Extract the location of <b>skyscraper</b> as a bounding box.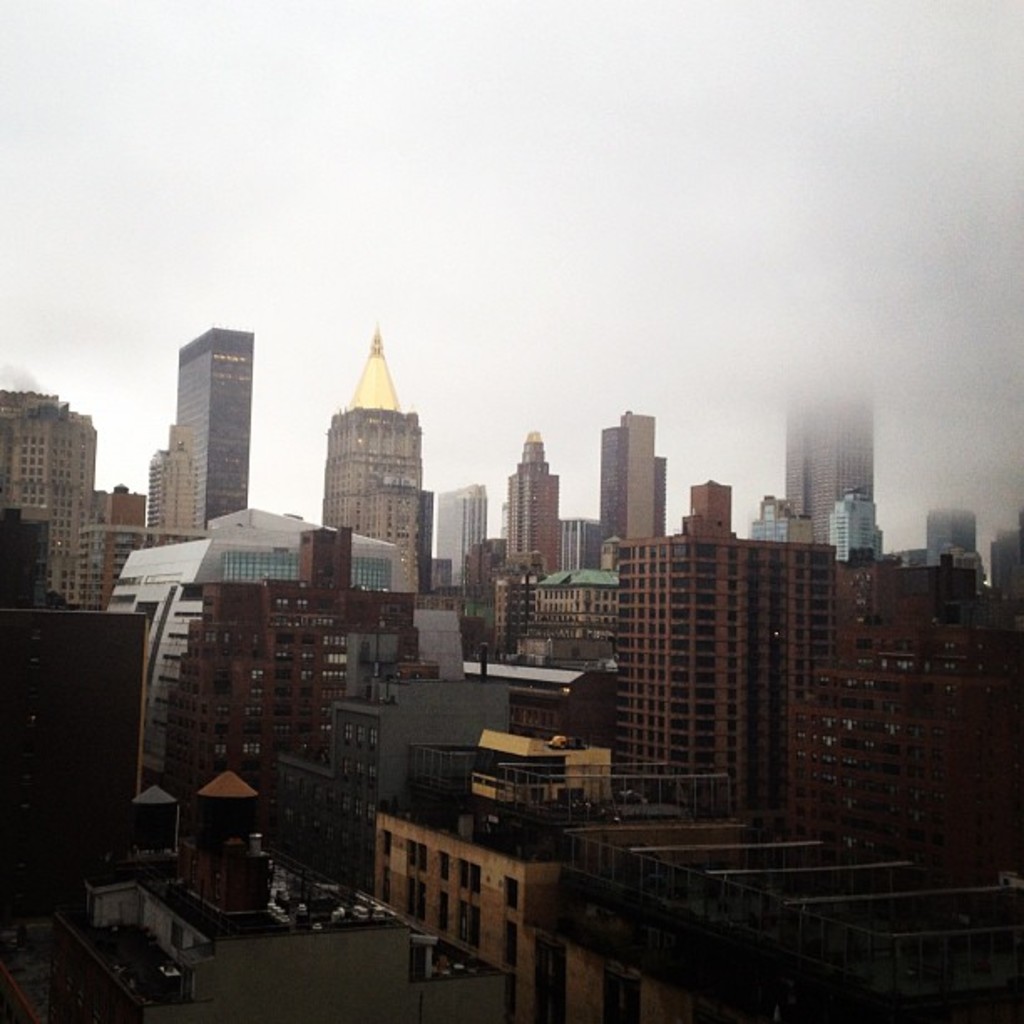
l=0, t=381, r=102, b=601.
